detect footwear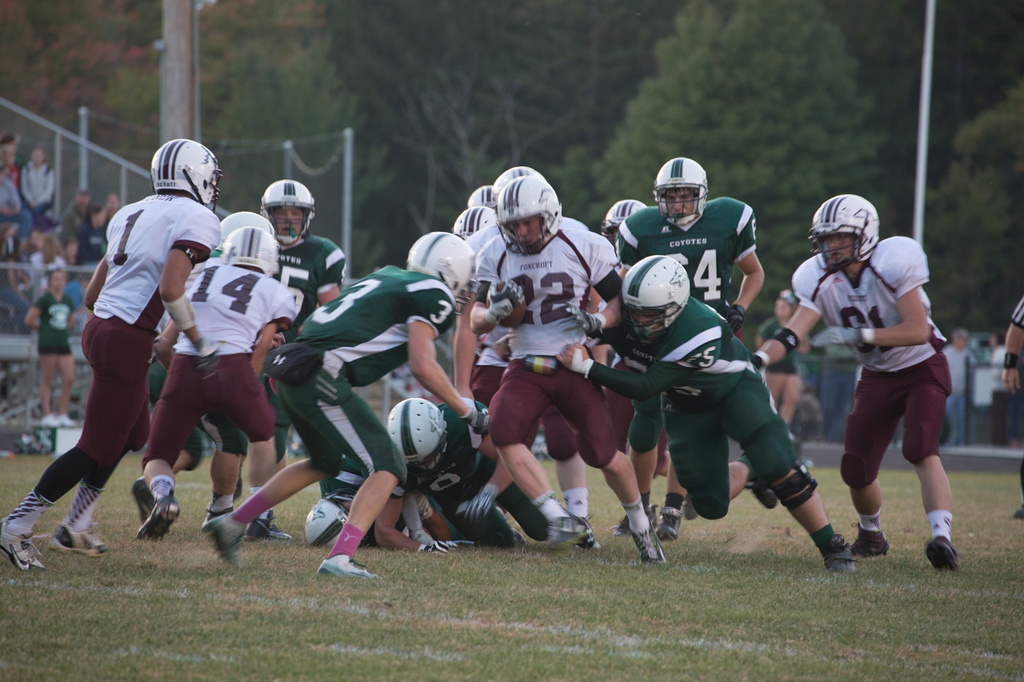
<region>239, 511, 294, 541</region>
